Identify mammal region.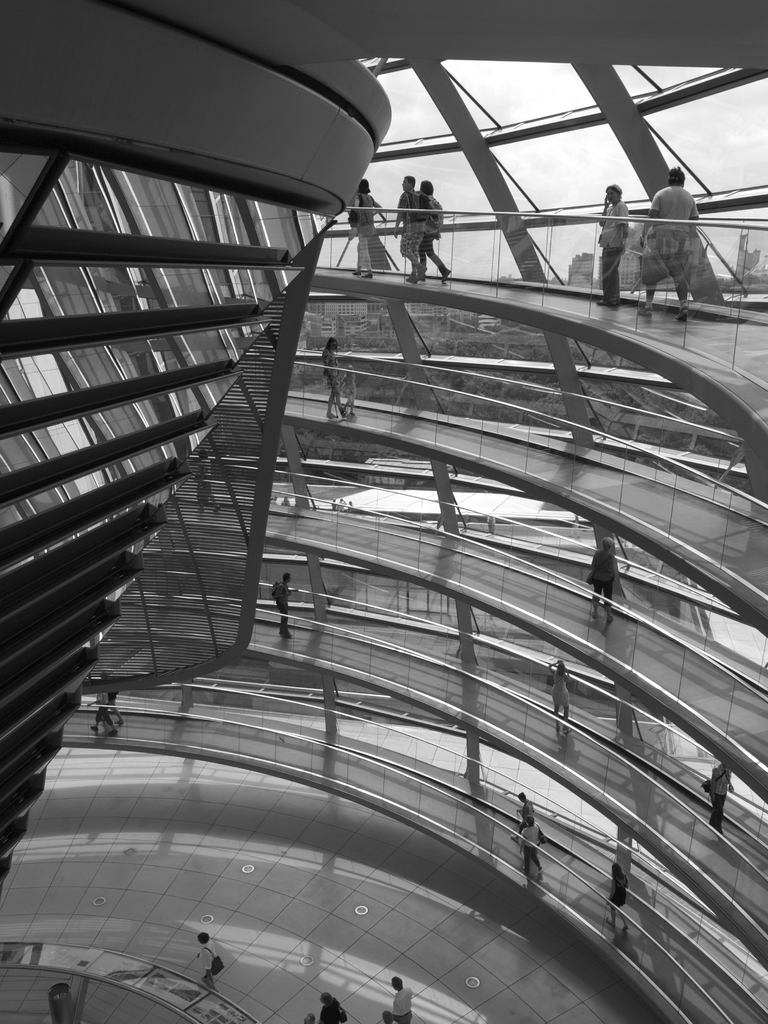
Region: <box>301,1014,317,1023</box>.
